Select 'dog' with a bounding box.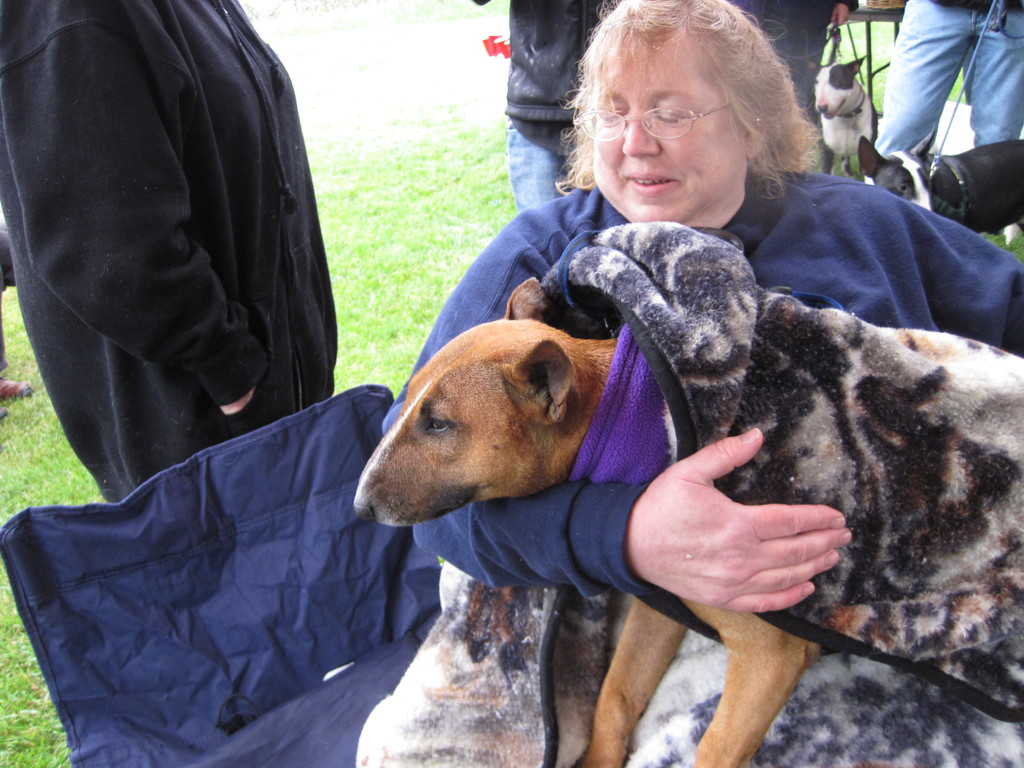
<region>355, 278, 824, 767</region>.
